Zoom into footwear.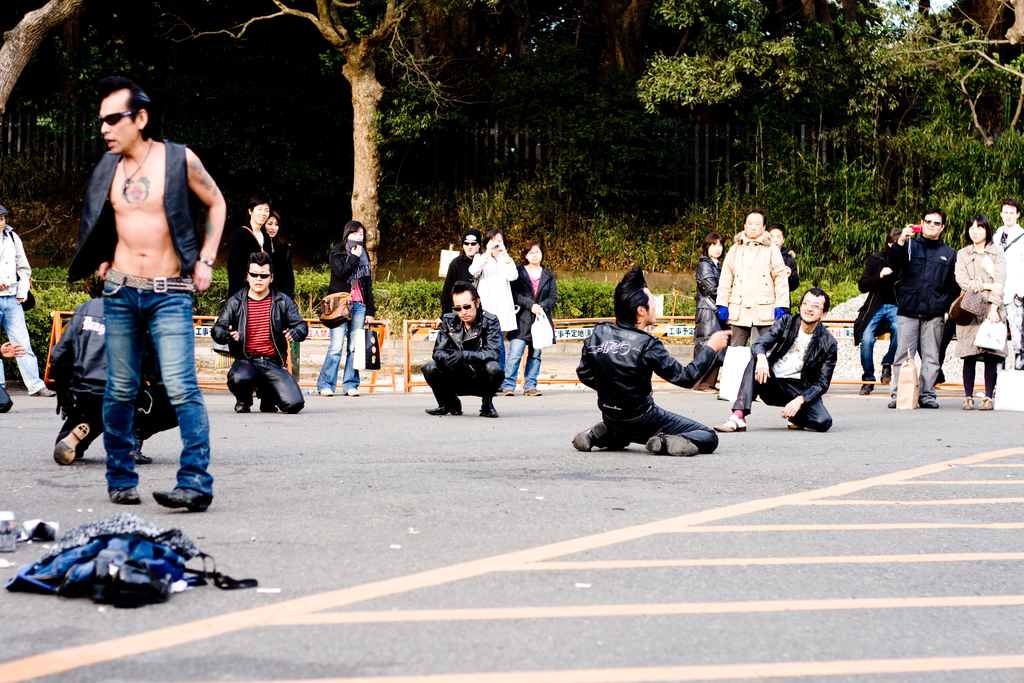
Zoom target: 52/423/88/472.
